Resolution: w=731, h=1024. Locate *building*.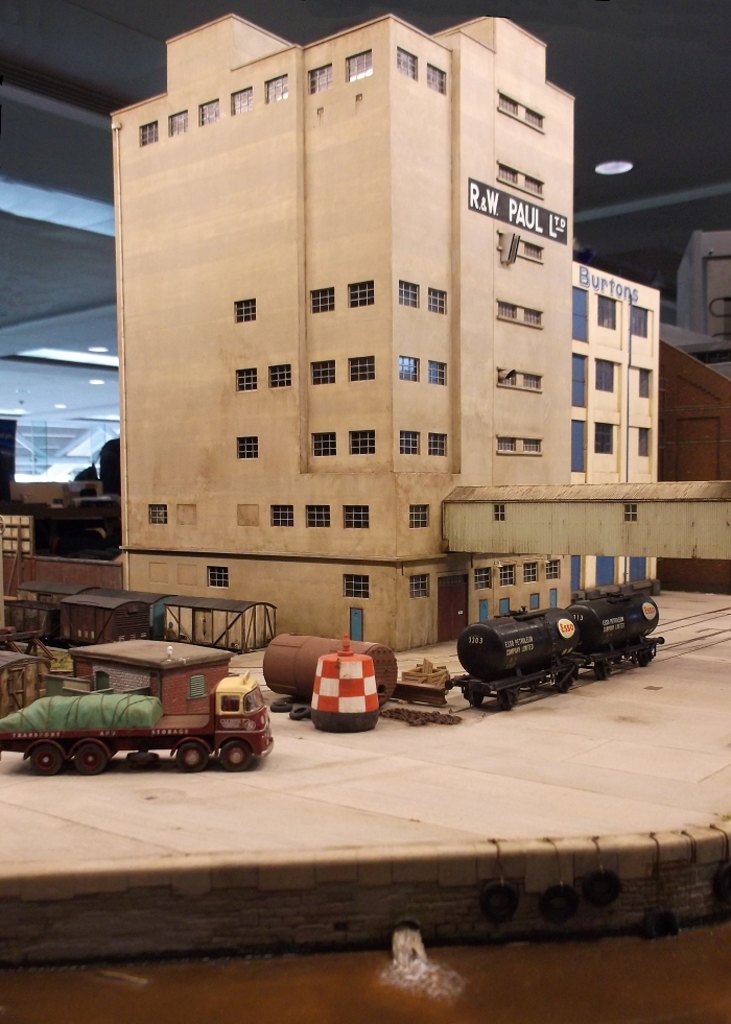
BBox(121, 4, 730, 668).
